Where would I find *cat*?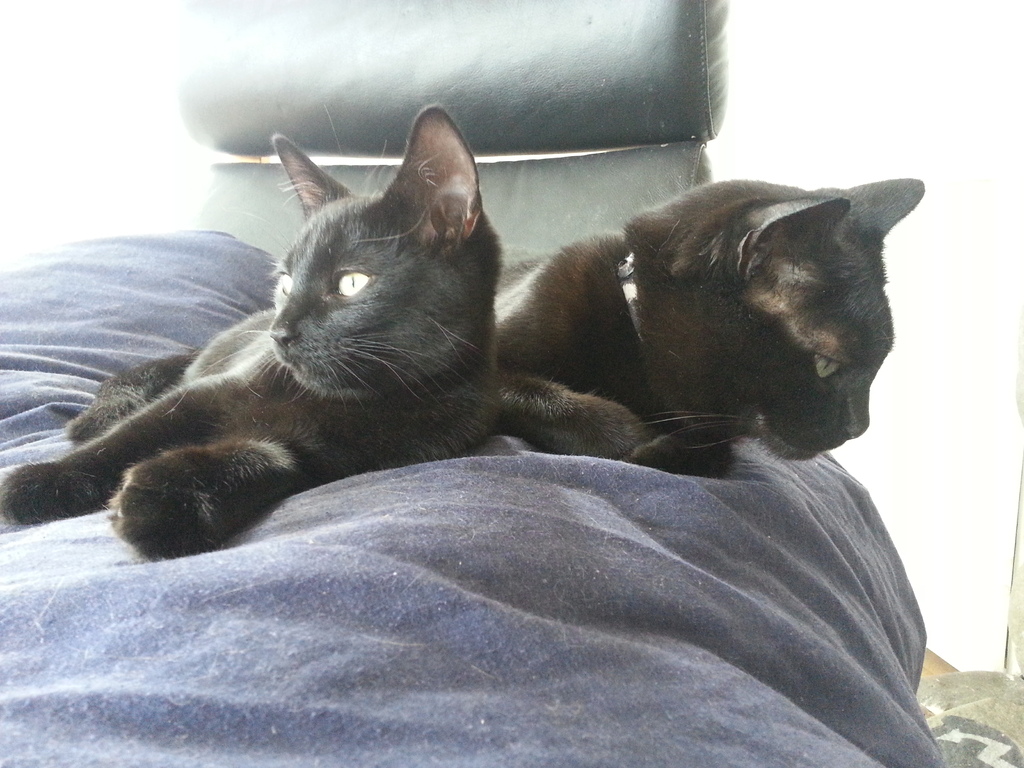
At <bbox>0, 99, 509, 567</bbox>.
